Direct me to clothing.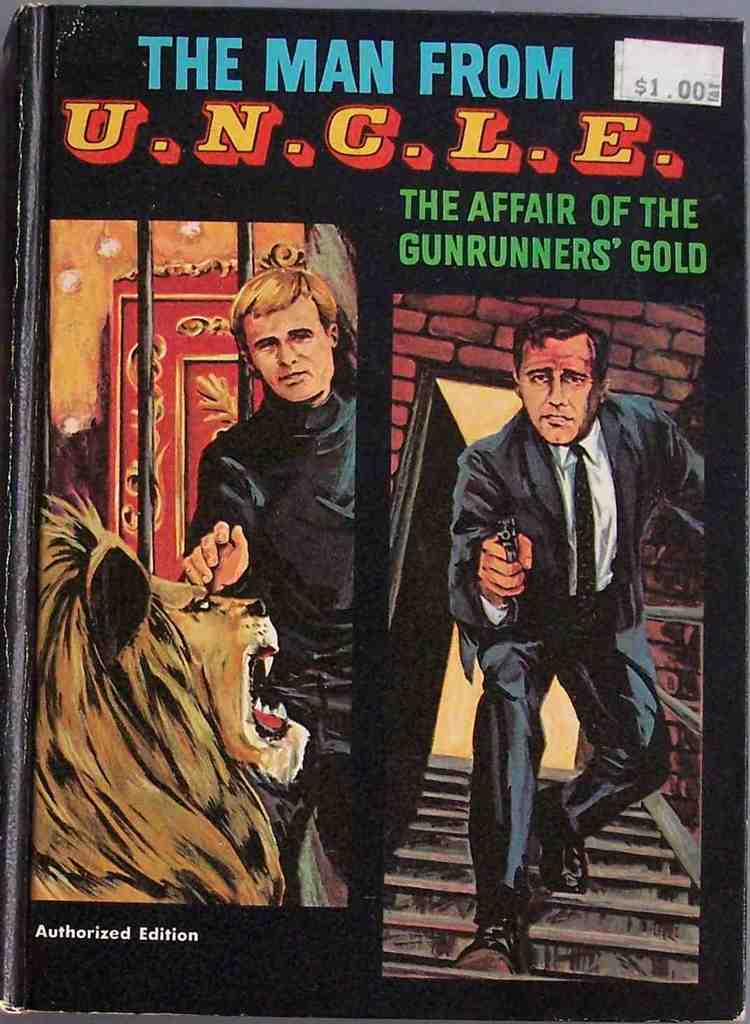
Direction: select_region(426, 331, 690, 880).
